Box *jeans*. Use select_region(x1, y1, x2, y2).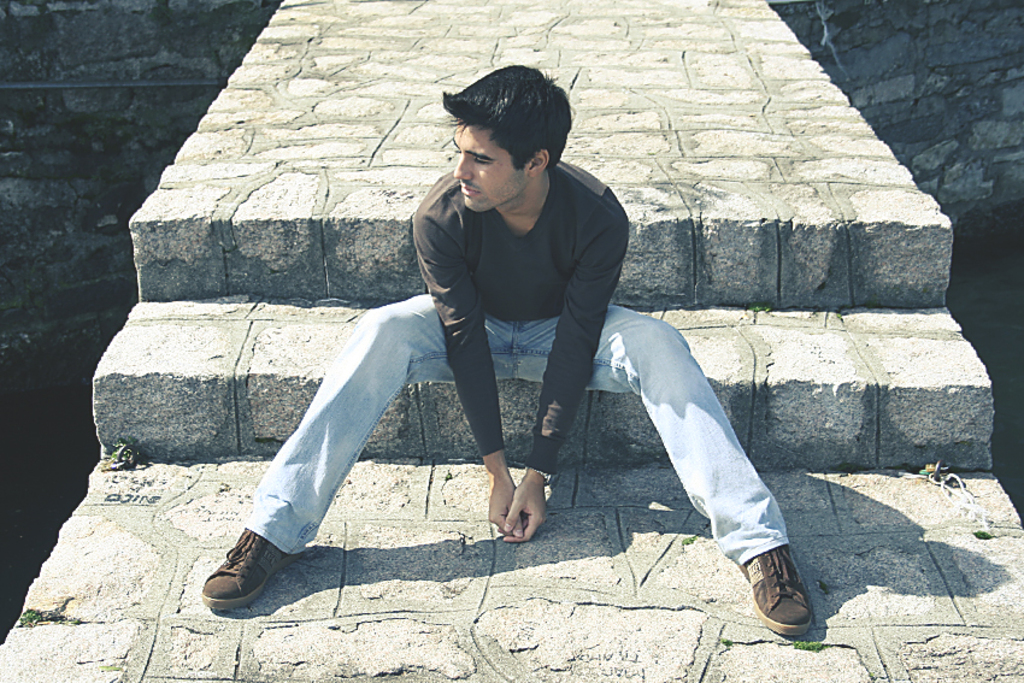
select_region(251, 271, 735, 589).
